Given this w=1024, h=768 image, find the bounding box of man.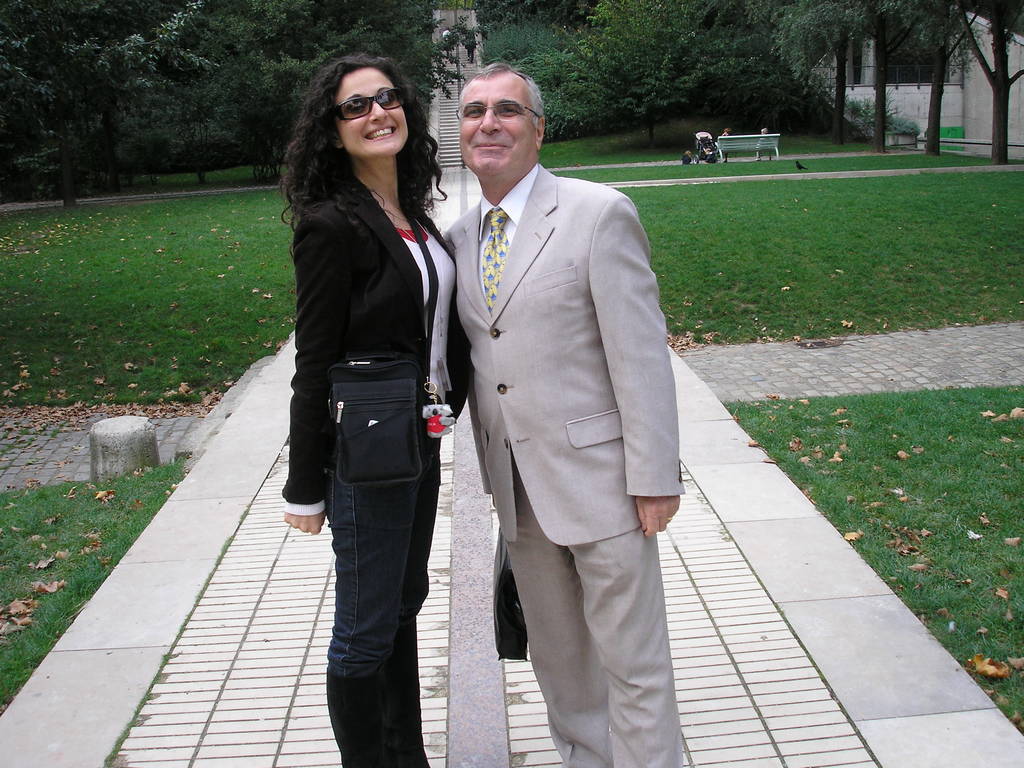
[x1=432, y1=52, x2=692, y2=753].
